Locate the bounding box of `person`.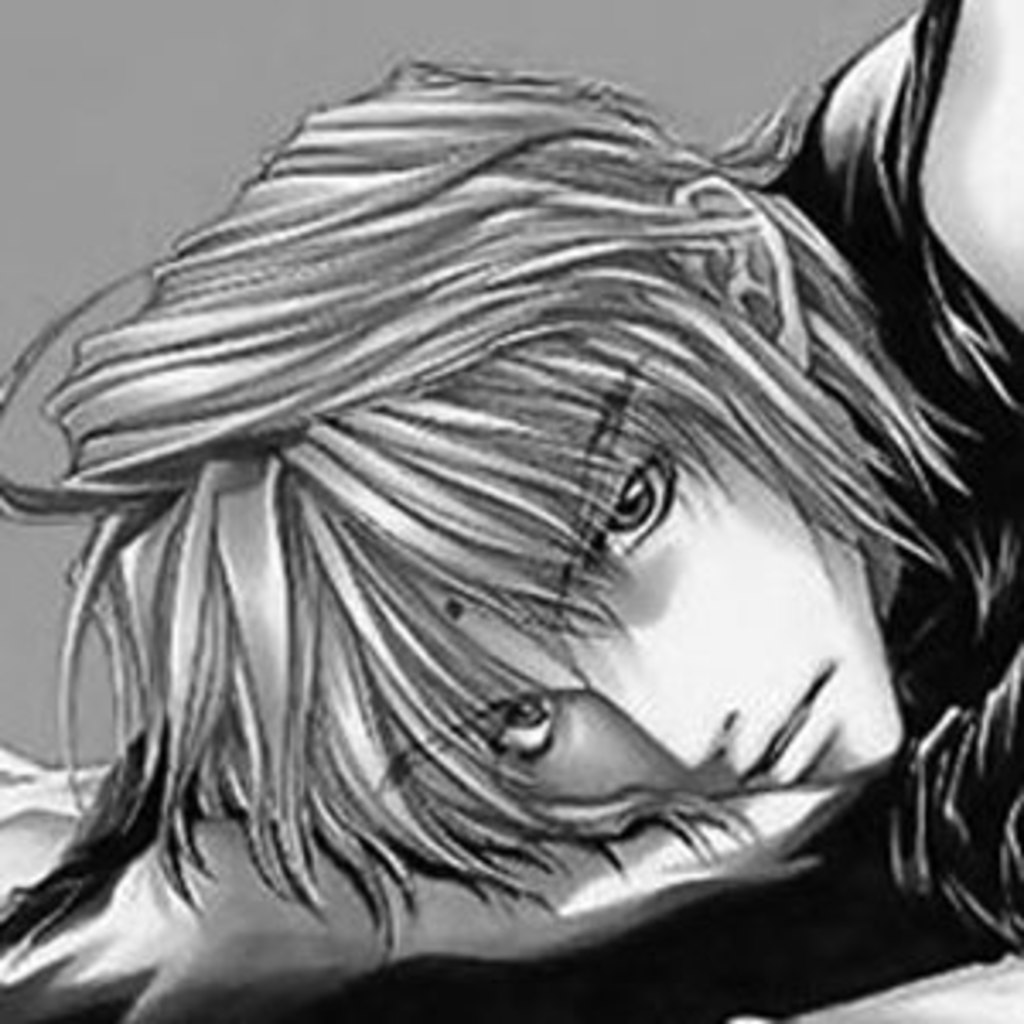
Bounding box: (0, 17, 1023, 1023).
